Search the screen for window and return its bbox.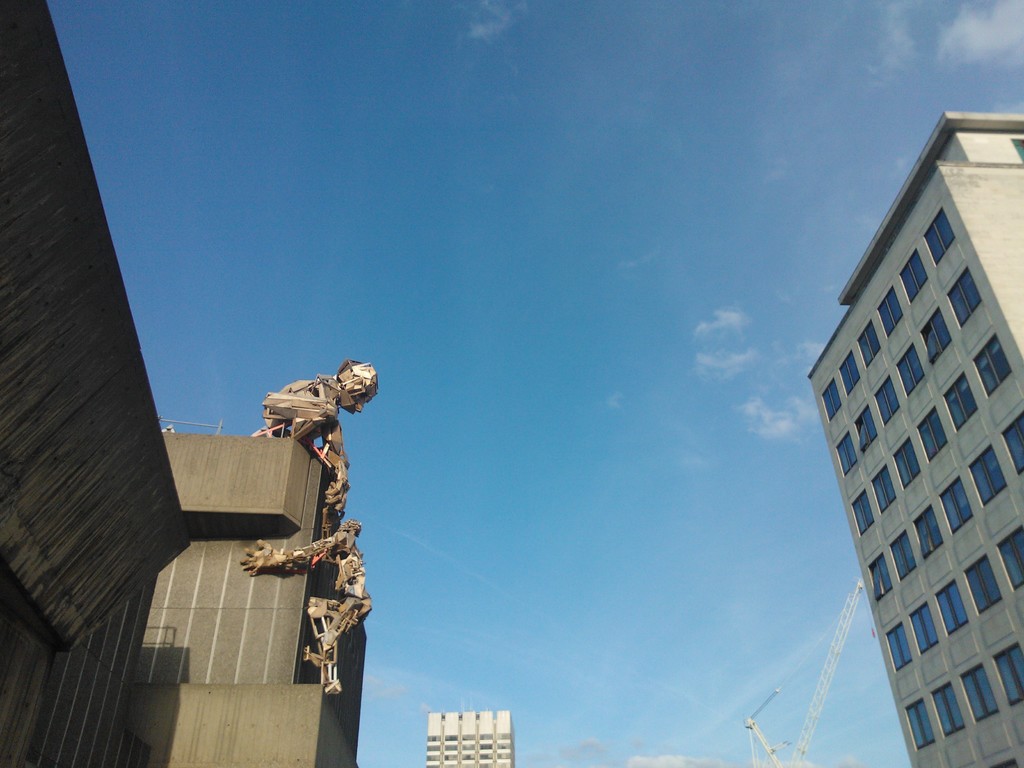
Found: [x1=940, y1=478, x2=979, y2=531].
